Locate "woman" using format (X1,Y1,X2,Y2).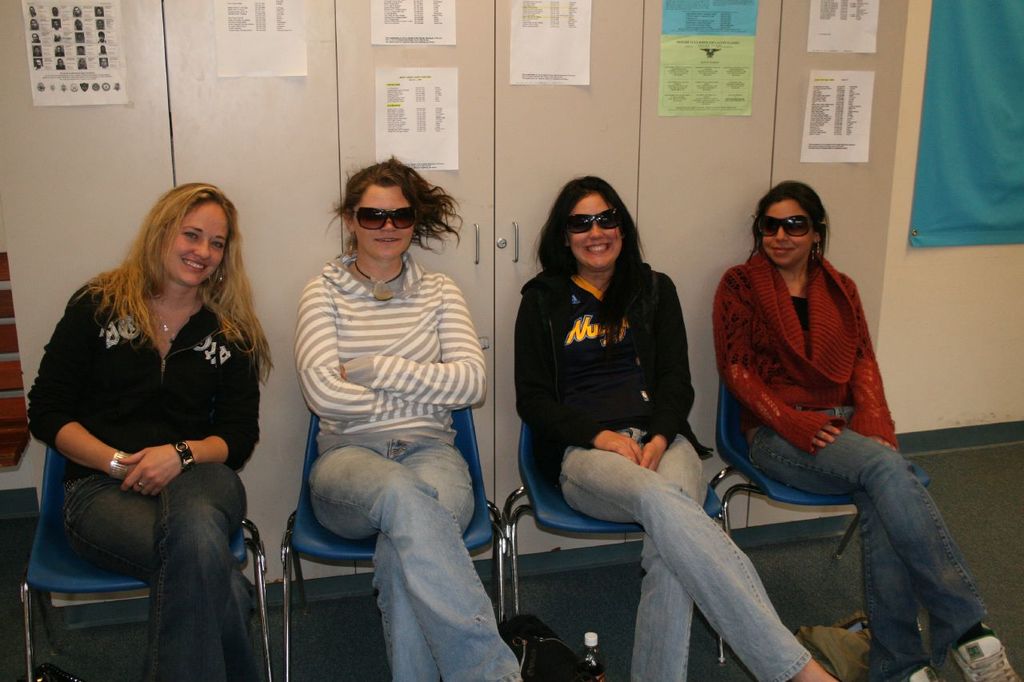
(37,174,276,642).
